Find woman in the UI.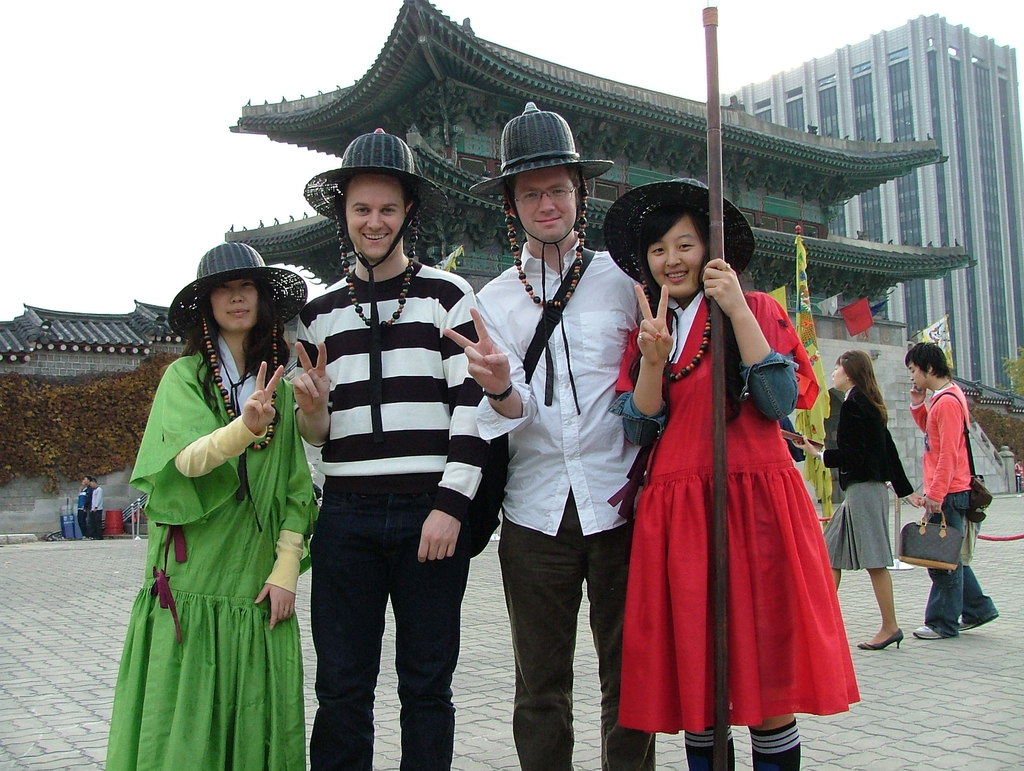
UI element at (794, 348, 922, 654).
